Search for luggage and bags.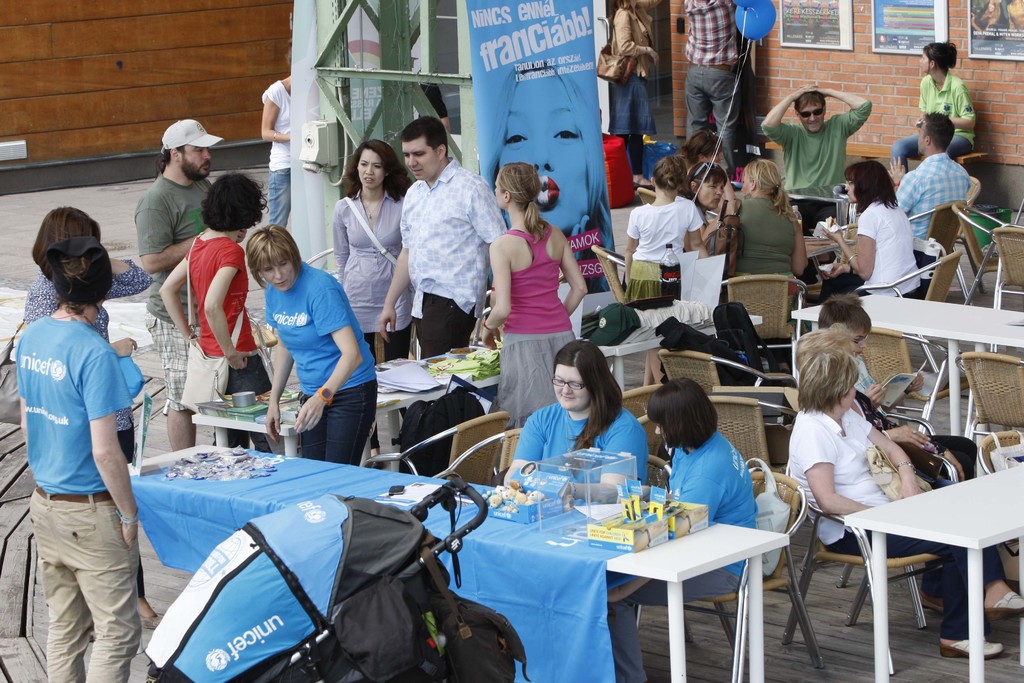
Found at 346, 197, 399, 263.
